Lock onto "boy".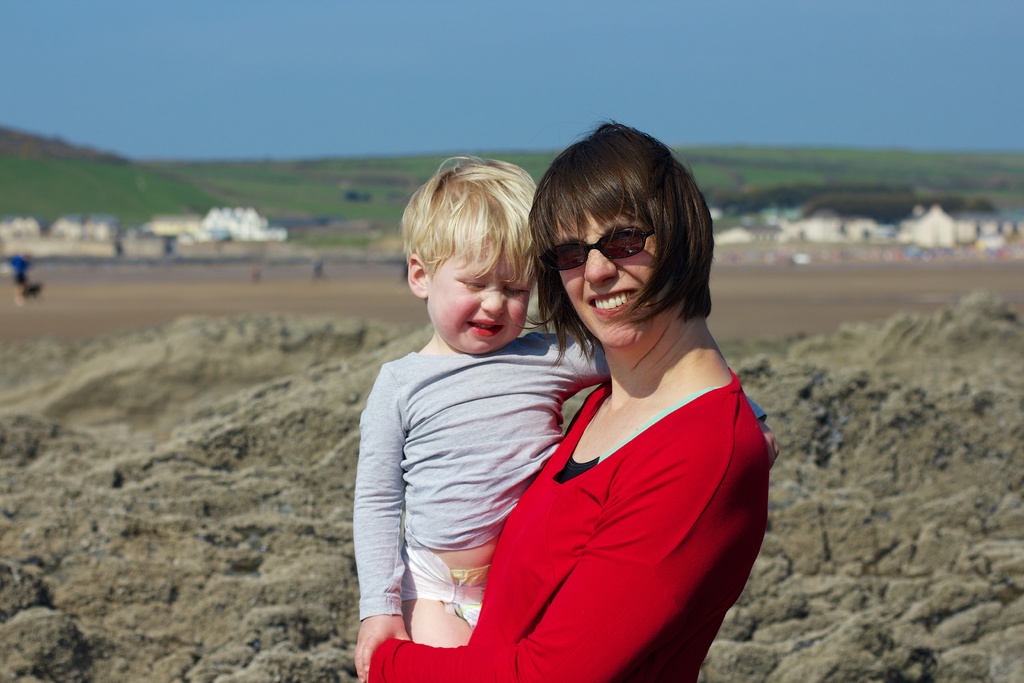
Locked: rect(351, 123, 600, 682).
